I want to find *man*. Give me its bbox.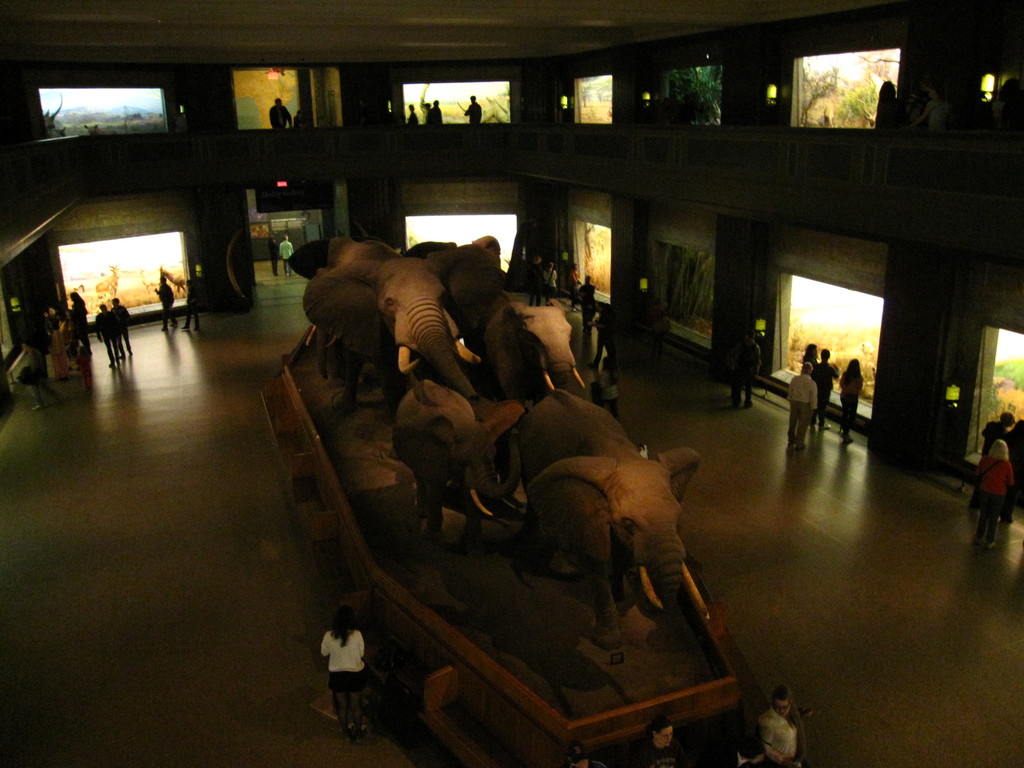
select_region(789, 358, 822, 439).
